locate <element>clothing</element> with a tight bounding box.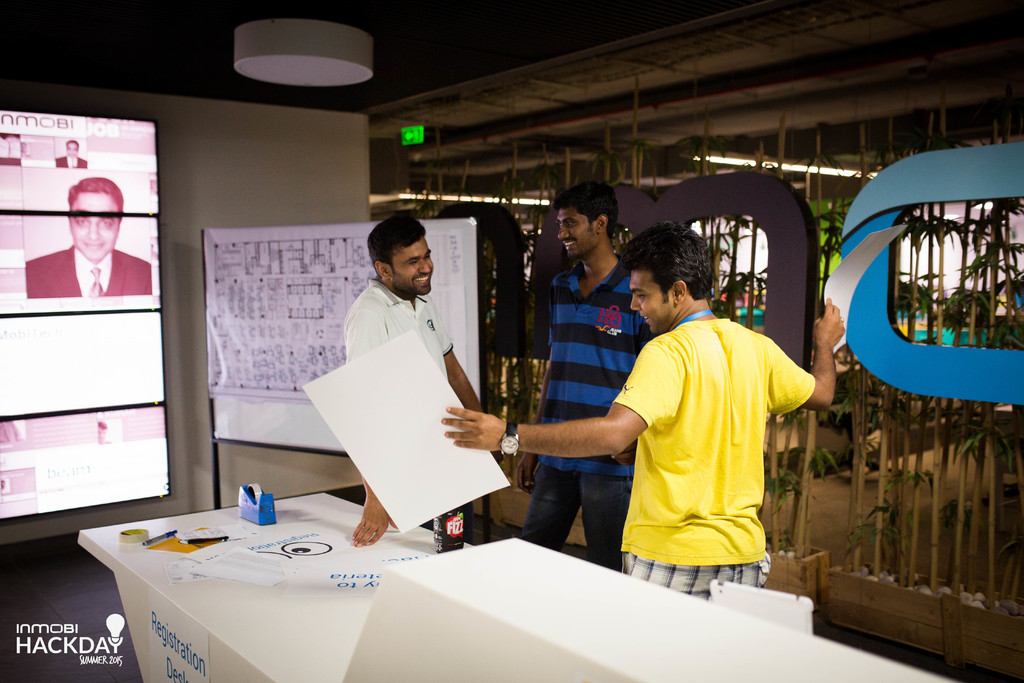
[27,249,152,302].
